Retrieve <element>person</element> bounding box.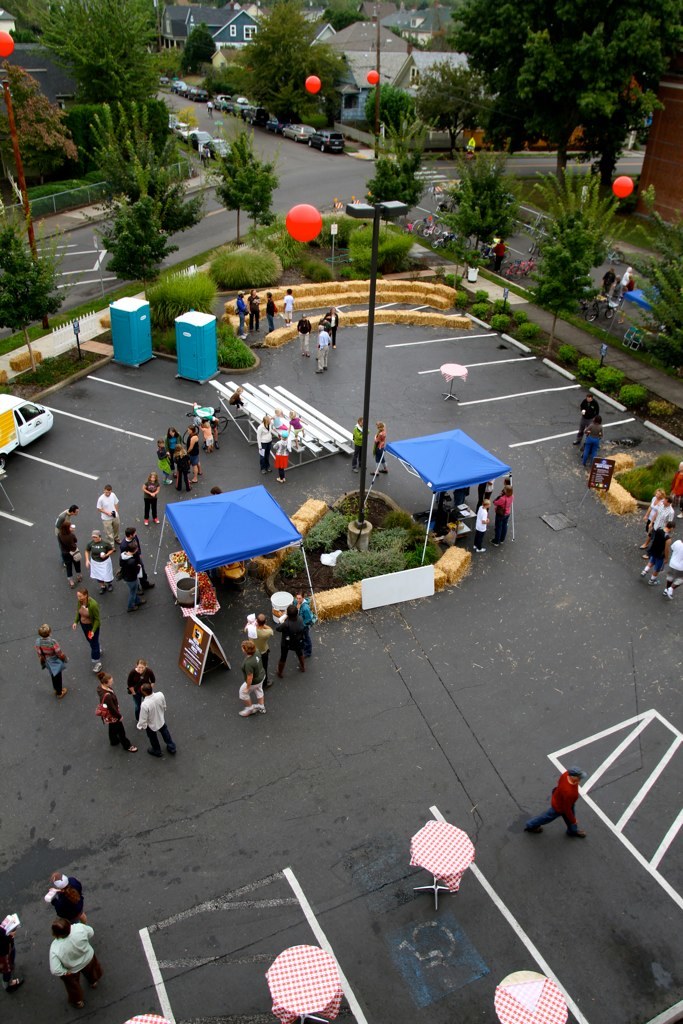
Bounding box: <region>56, 520, 79, 575</region>.
